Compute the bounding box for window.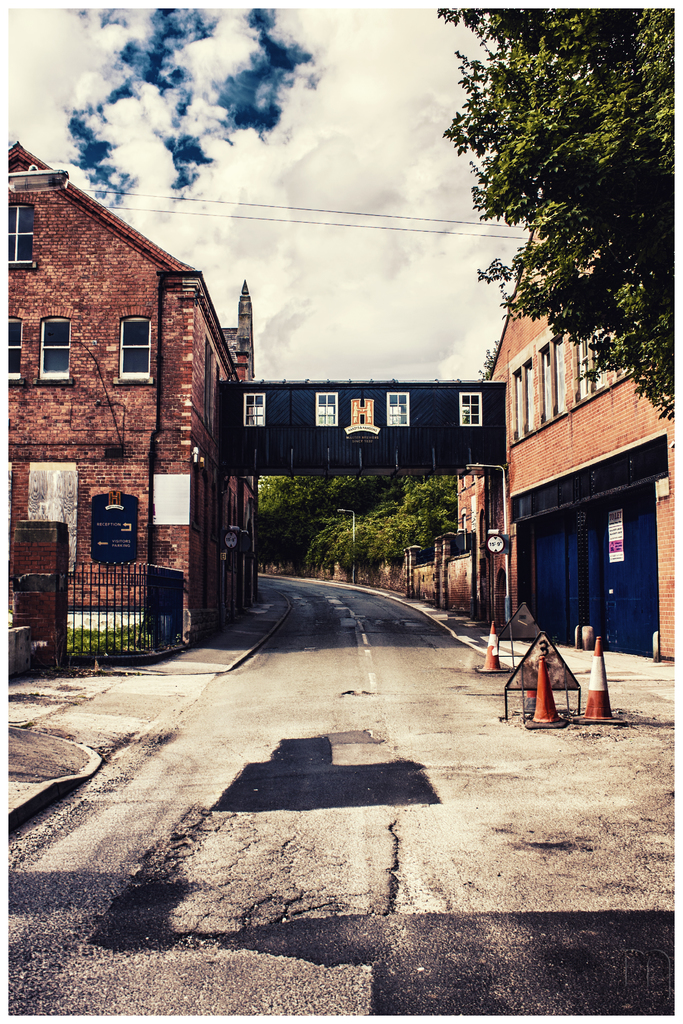
BBox(553, 340, 565, 412).
